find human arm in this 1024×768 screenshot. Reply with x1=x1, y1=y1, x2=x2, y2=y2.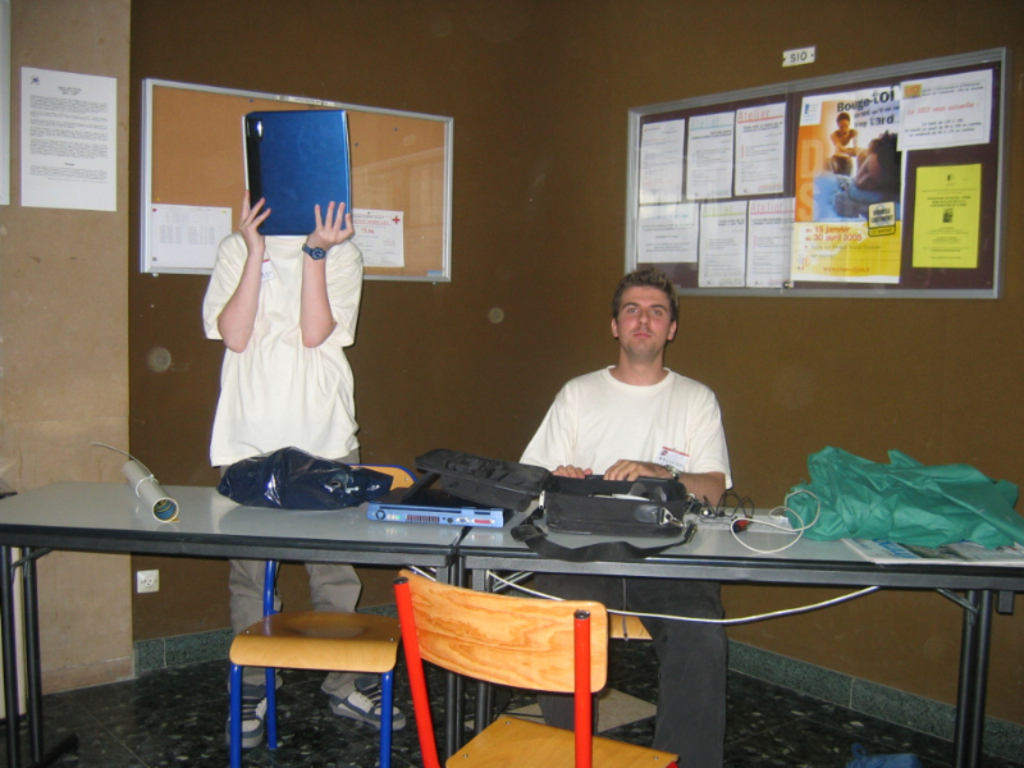
x1=302, y1=201, x2=370, y2=348.
